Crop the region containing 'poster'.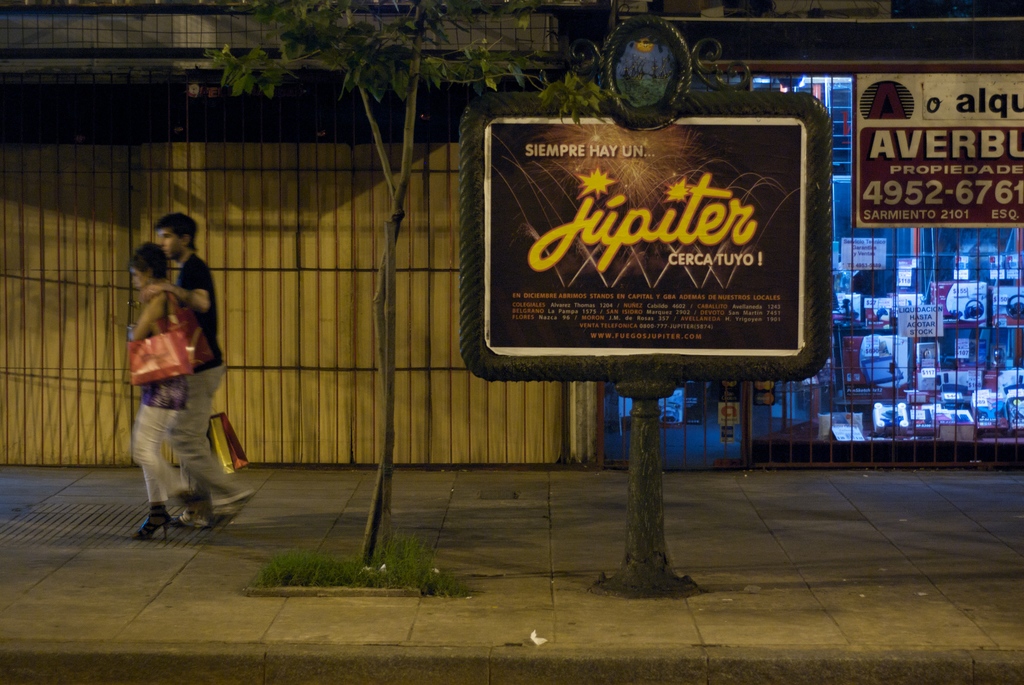
Crop region: Rect(859, 72, 1023, 227).
